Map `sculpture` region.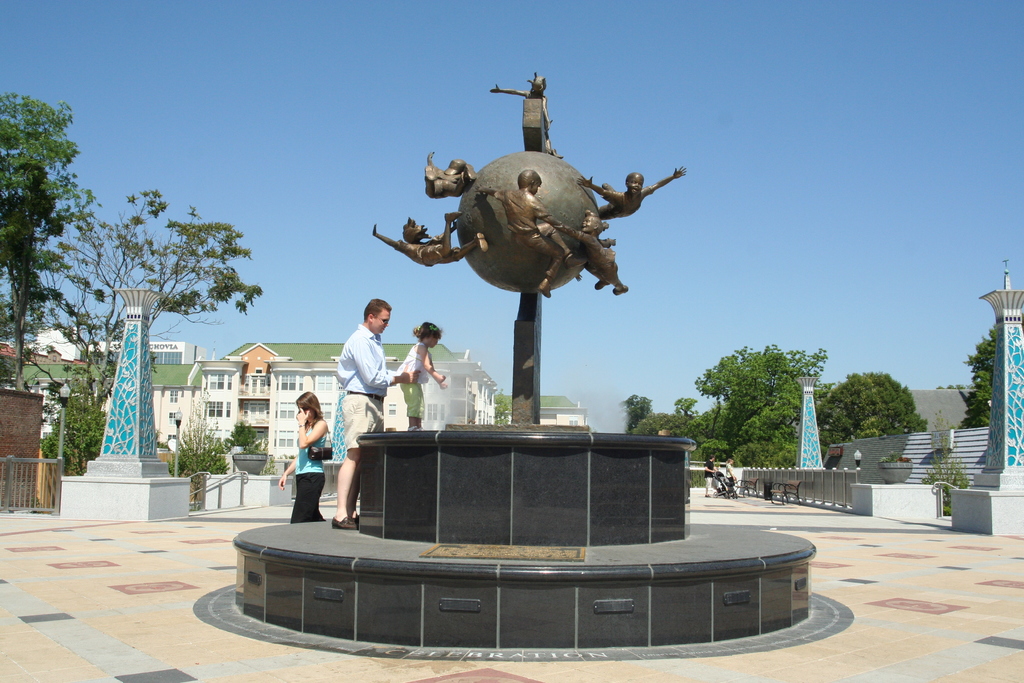
Mapped to x1=409 y1=93 x2=685 y2=335.
